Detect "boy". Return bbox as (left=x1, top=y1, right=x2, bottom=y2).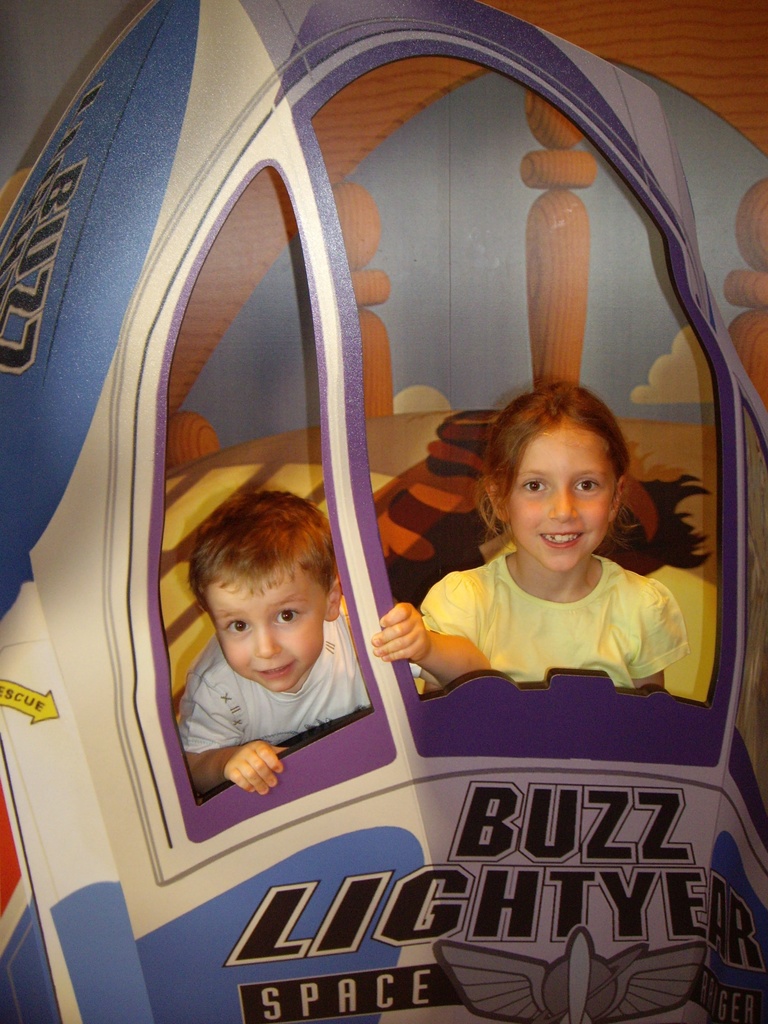
(left=173, top=492, right=489, bottom=797).
